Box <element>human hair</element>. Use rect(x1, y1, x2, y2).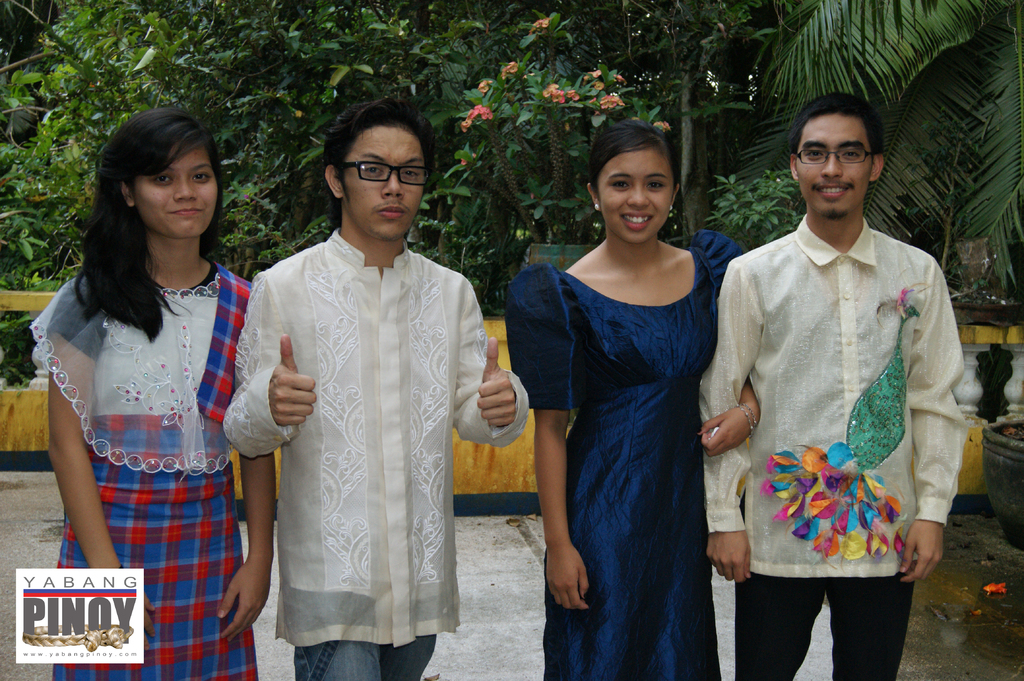
rect(588, 123, 678, 178).
